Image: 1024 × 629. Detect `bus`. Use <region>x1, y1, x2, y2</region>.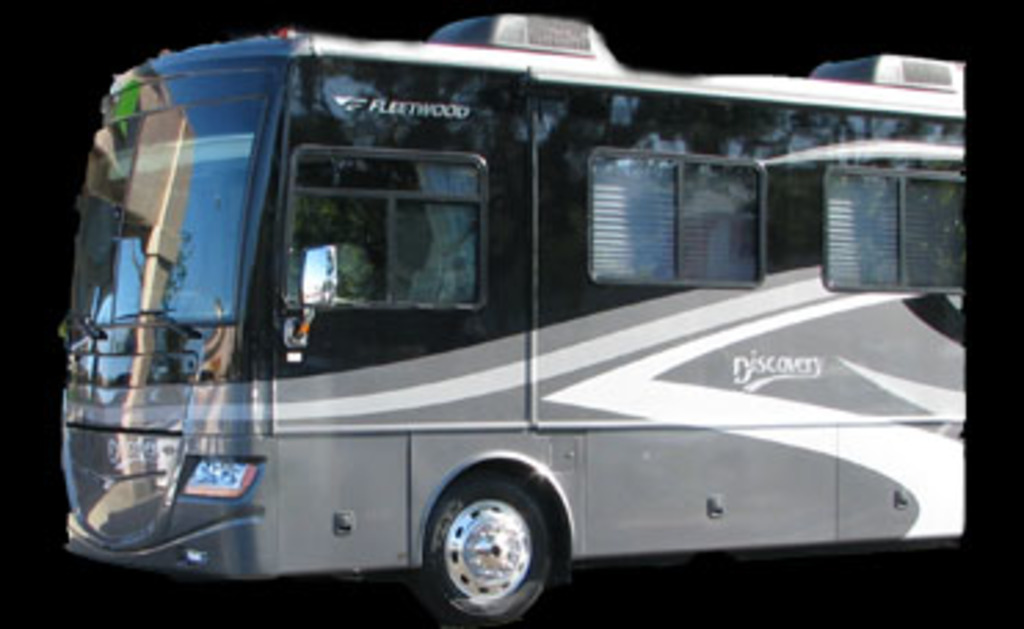
<region>61, 11, 969, 626</region>.
